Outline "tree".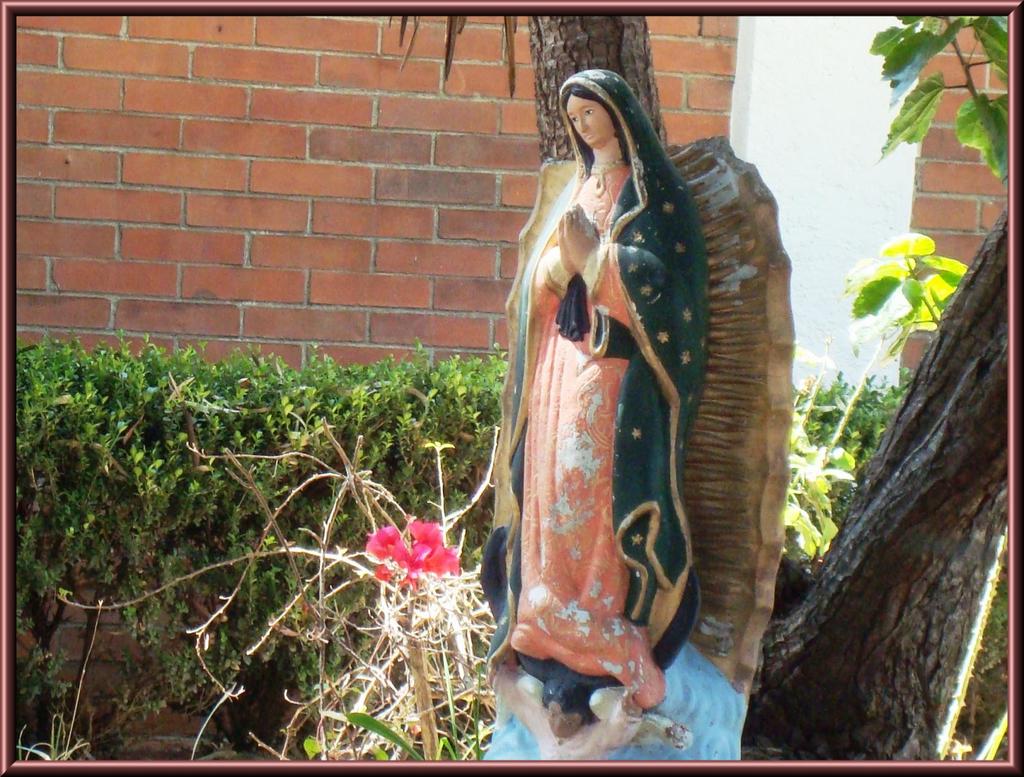
Outline: detection(746, 199, 1007, 760).
